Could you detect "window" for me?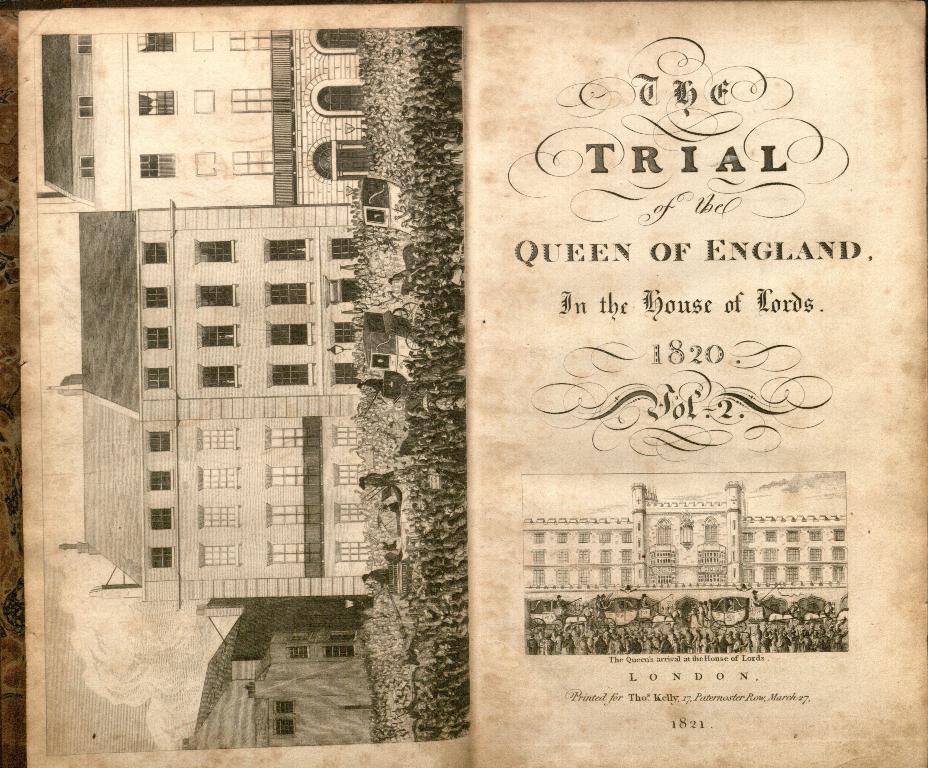
Detection result: (left=532, top=531, right=546, bottom=543).
